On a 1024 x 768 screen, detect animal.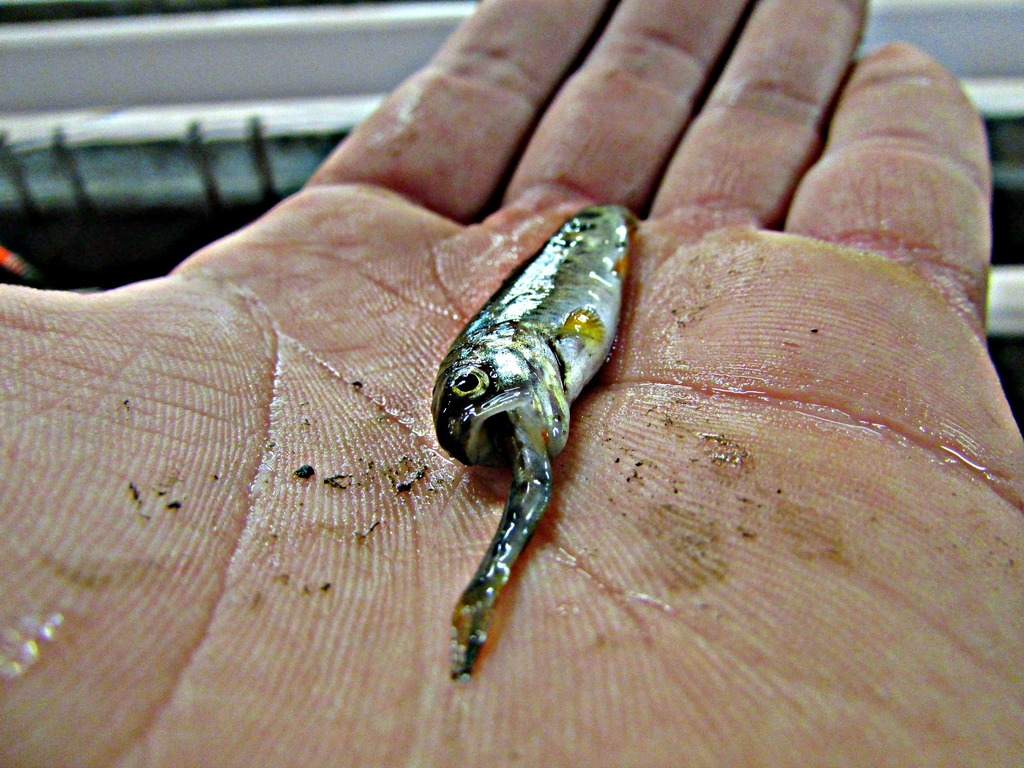
[left=428, top=200, right=657, bottom=688].
